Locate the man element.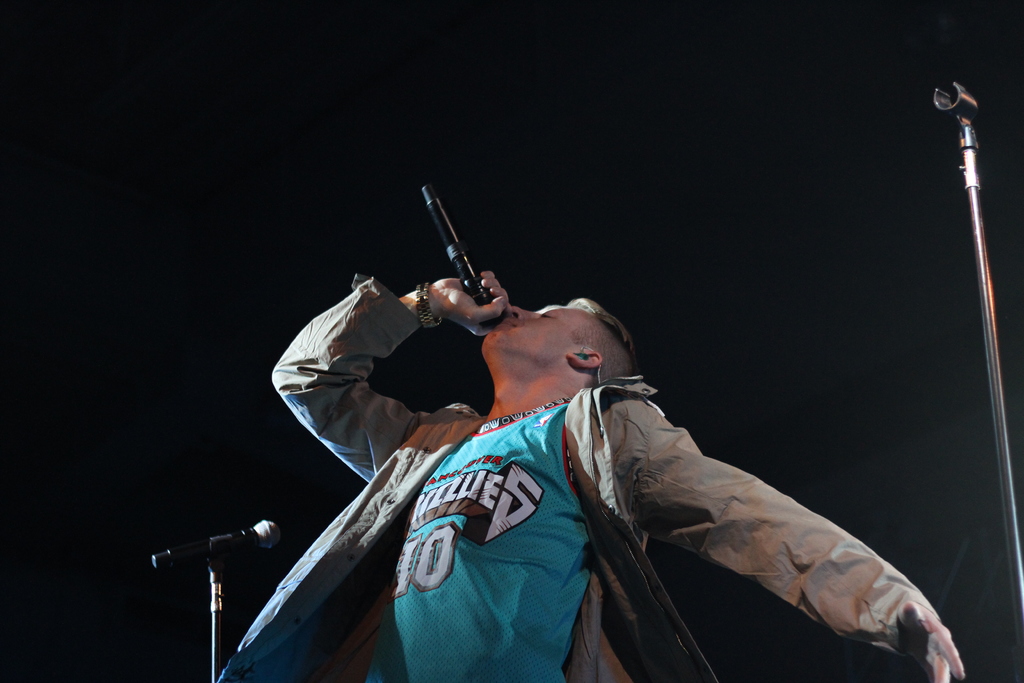
Element bbox: {"x1": 246, "y1": 285, "x2": 990, "y2": 682}.
